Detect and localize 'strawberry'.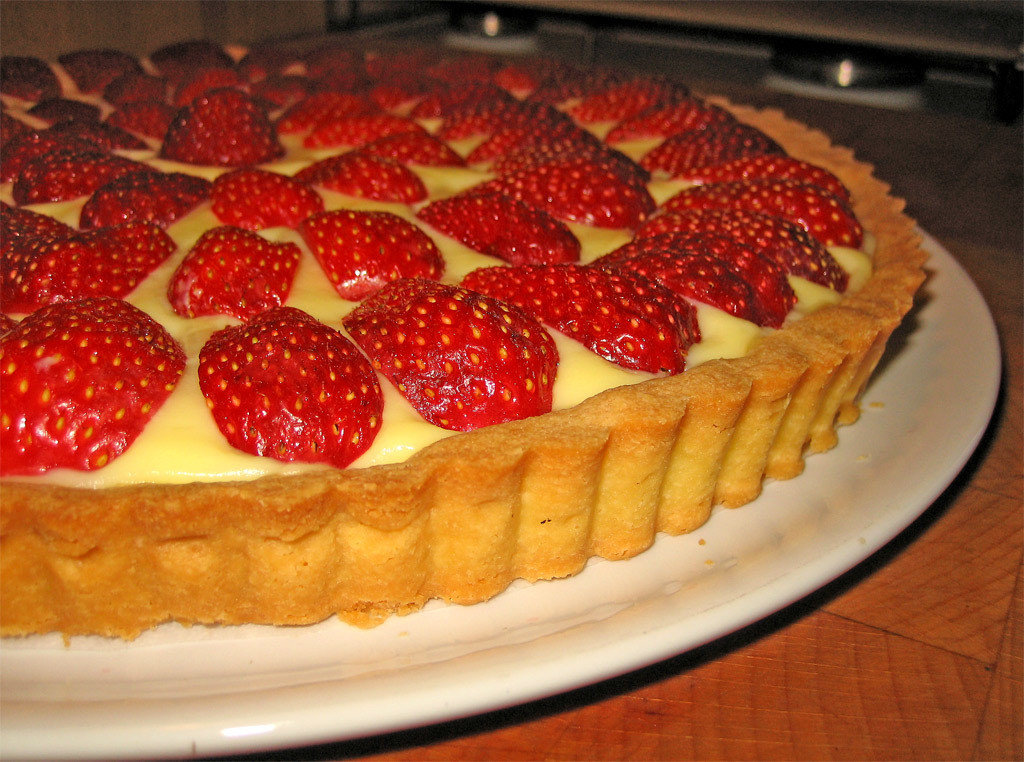
Localized at {"left": 5, "top": 149, "right": 159, "bottom": 211}.
